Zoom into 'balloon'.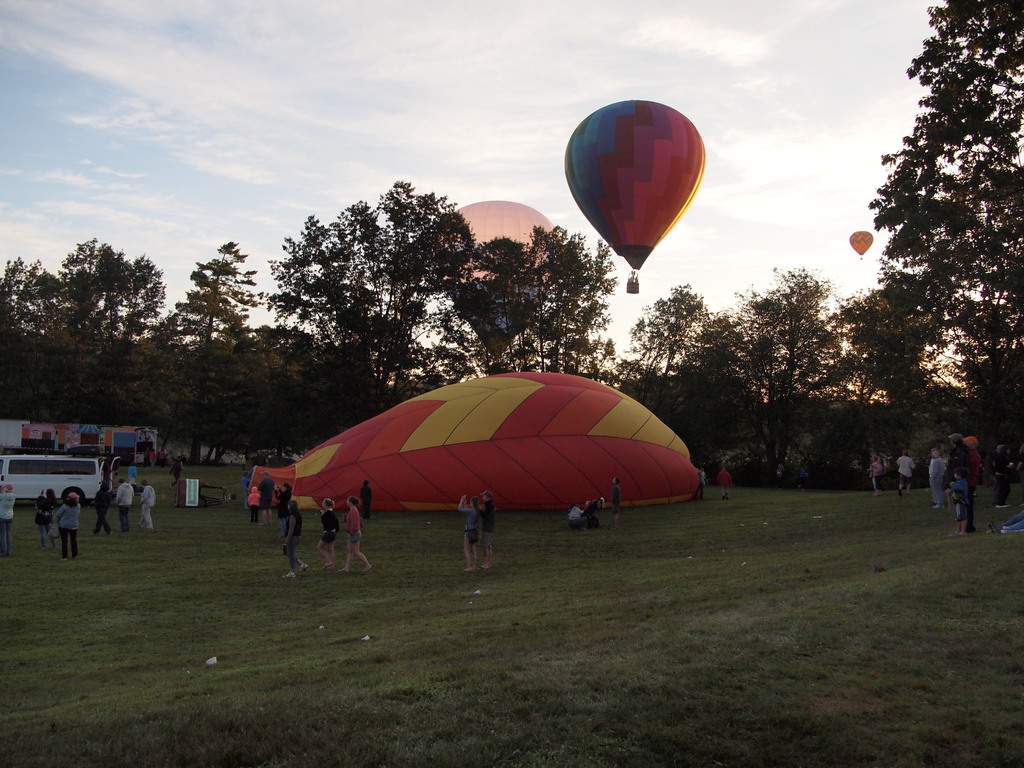
Zoom target: bbox(419, 202, 559, 358).
